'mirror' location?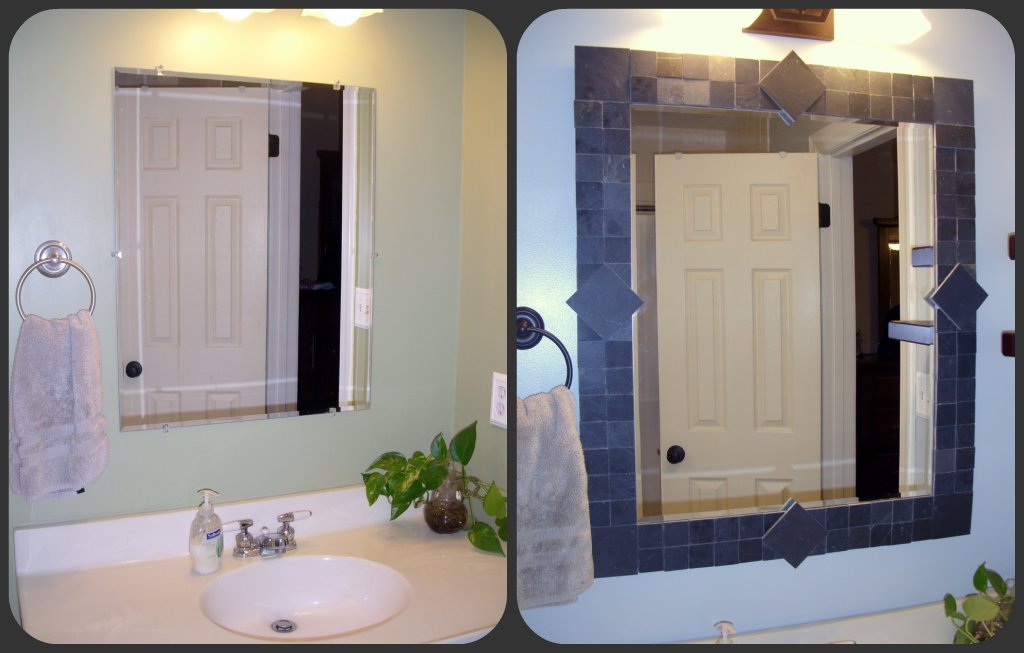
rect(632, 106, 938, 522)
